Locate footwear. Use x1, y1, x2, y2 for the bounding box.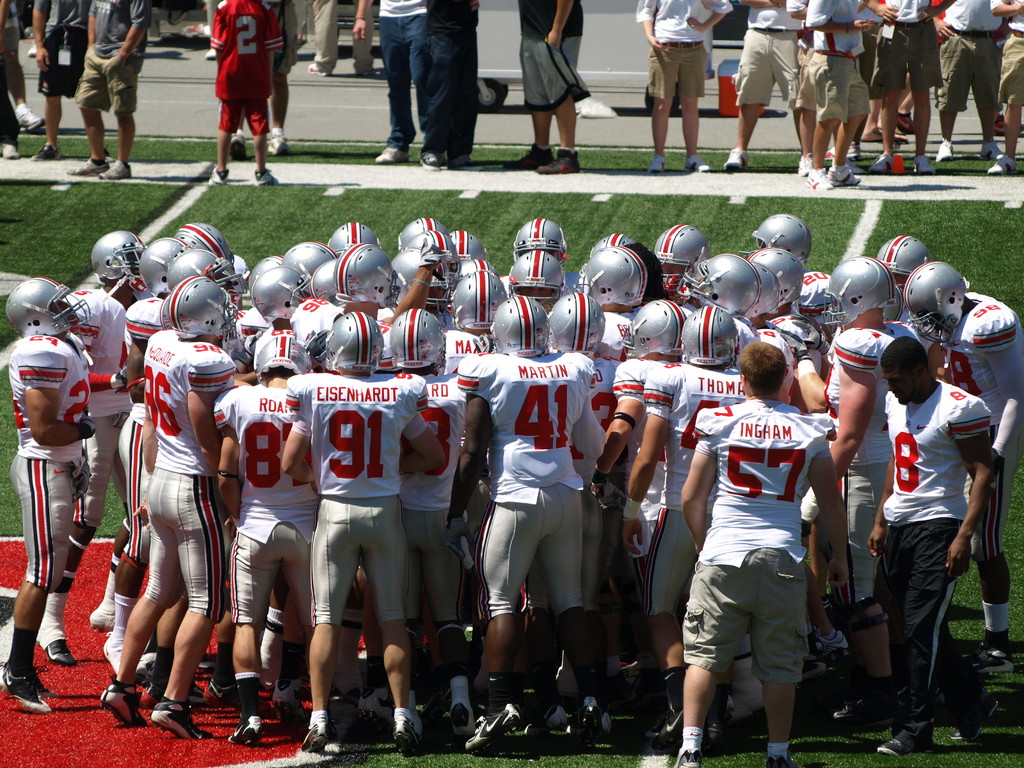
989, 148, 1017, 177.
